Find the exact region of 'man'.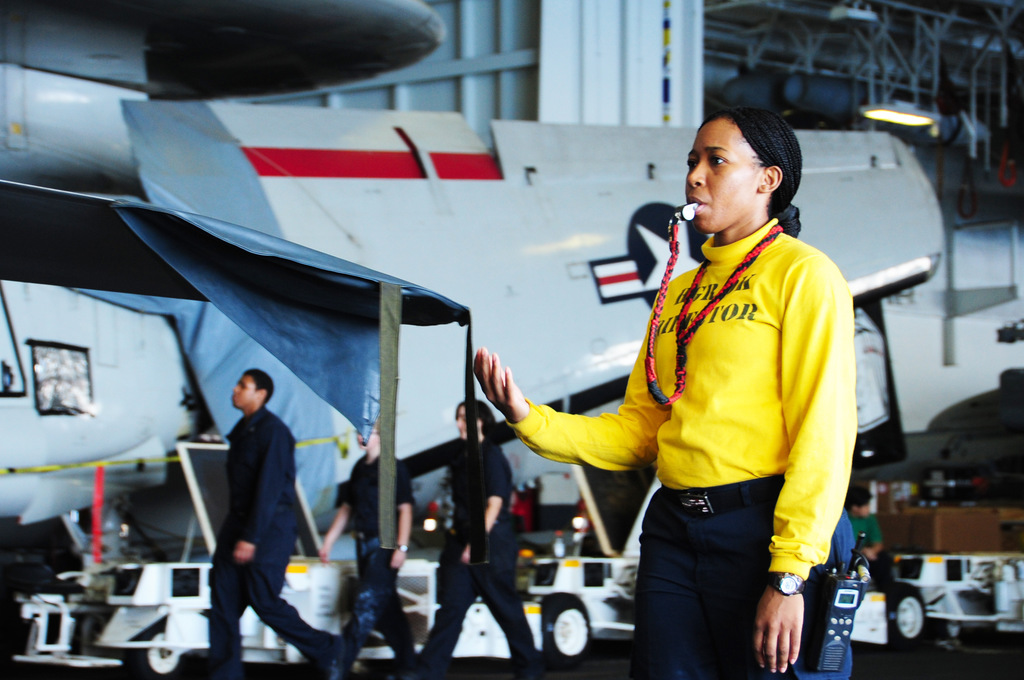
Exact region: select_region(417, 396, 536, 679).
